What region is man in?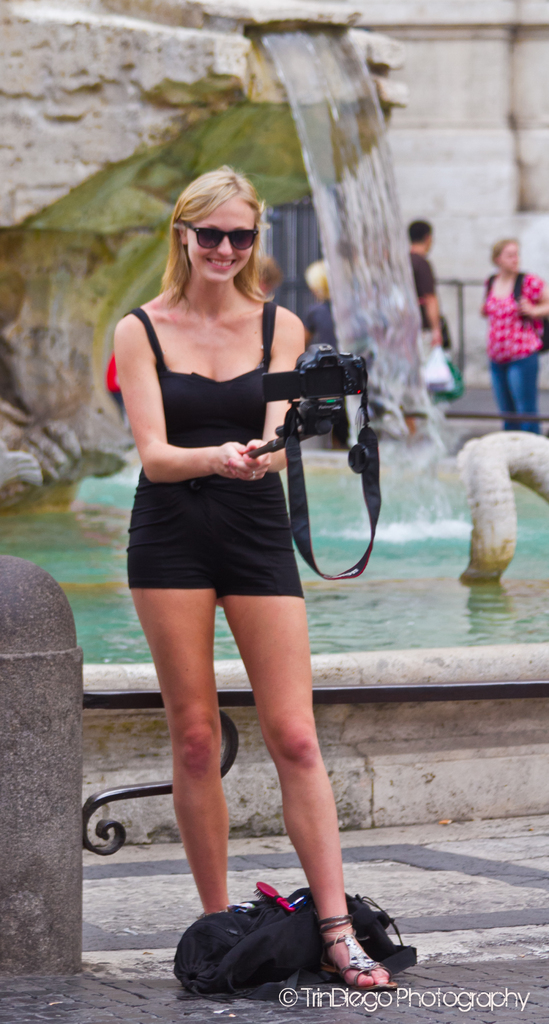
(125,164,392,986).
